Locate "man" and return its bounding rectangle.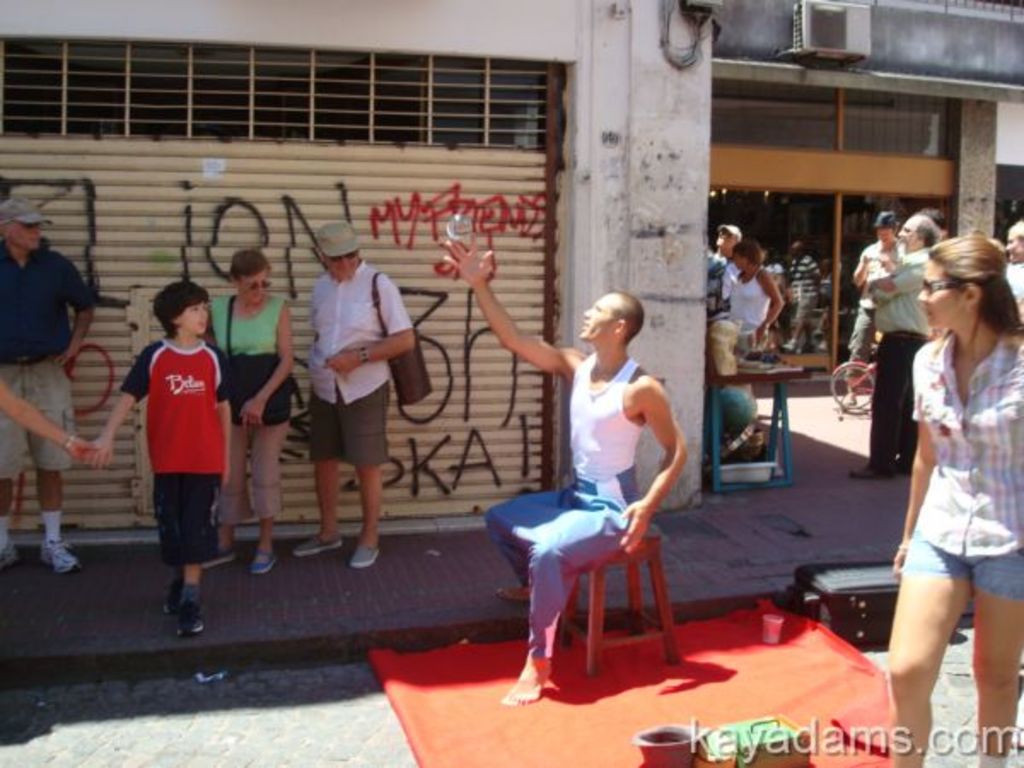
left=860, top=217, right=927, bottom=485.
